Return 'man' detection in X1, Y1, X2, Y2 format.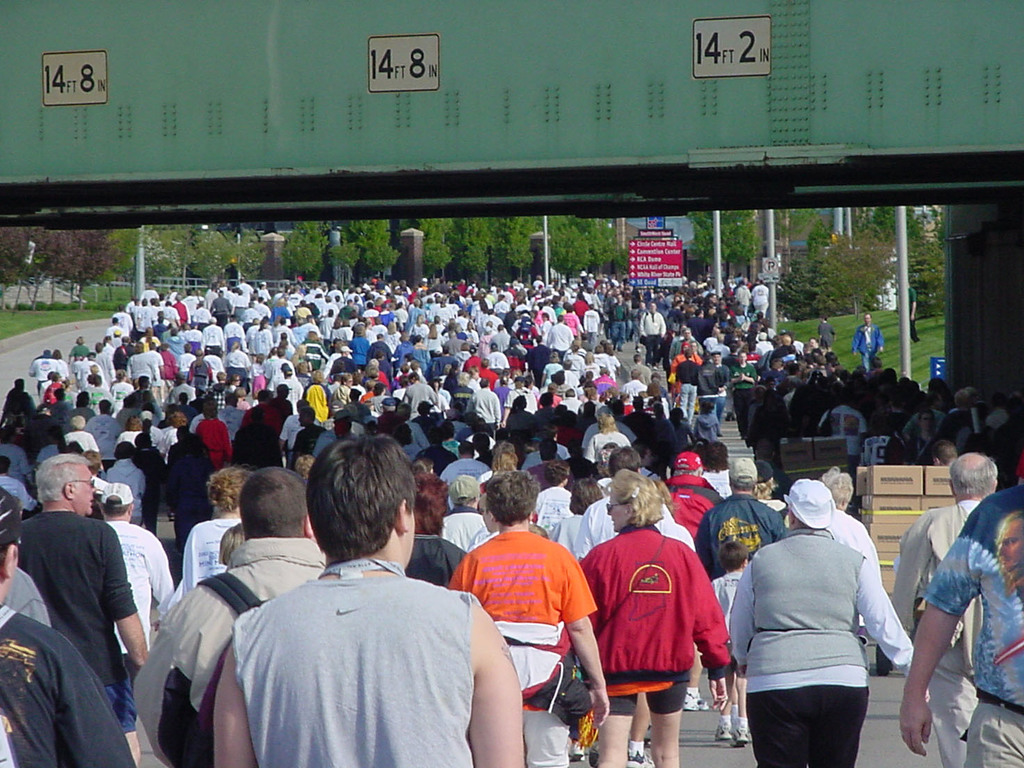
906, 287, 921, 341.
